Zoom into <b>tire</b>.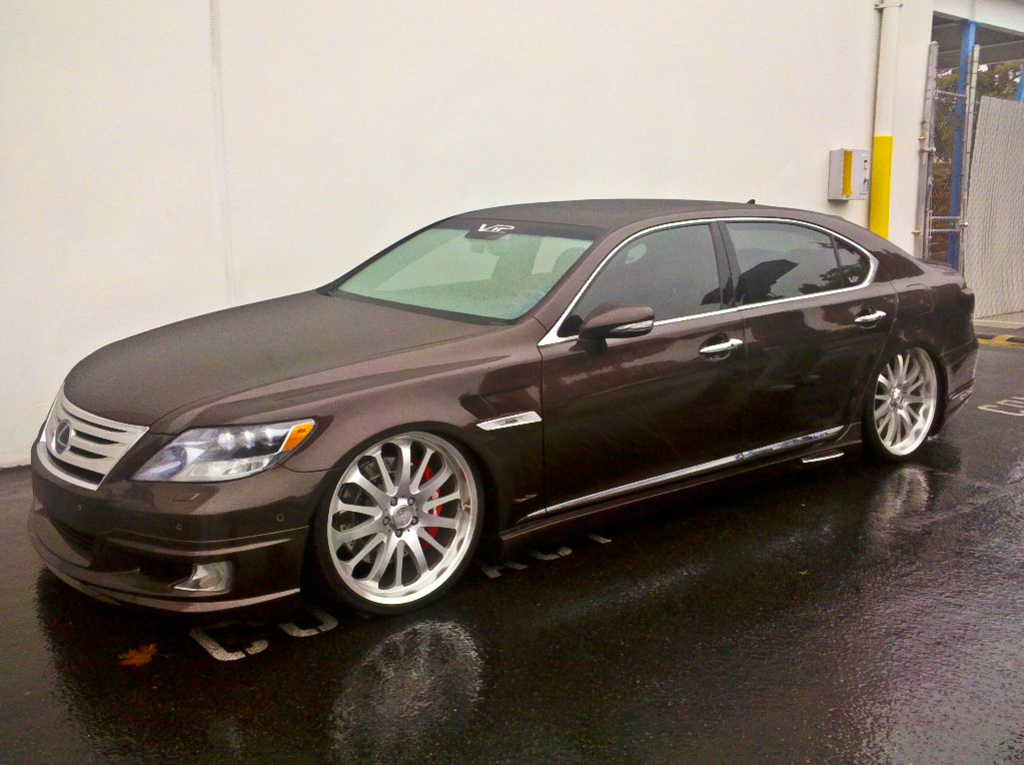
Zoom target: [left=858, top=347, right=945, bottom=466].
